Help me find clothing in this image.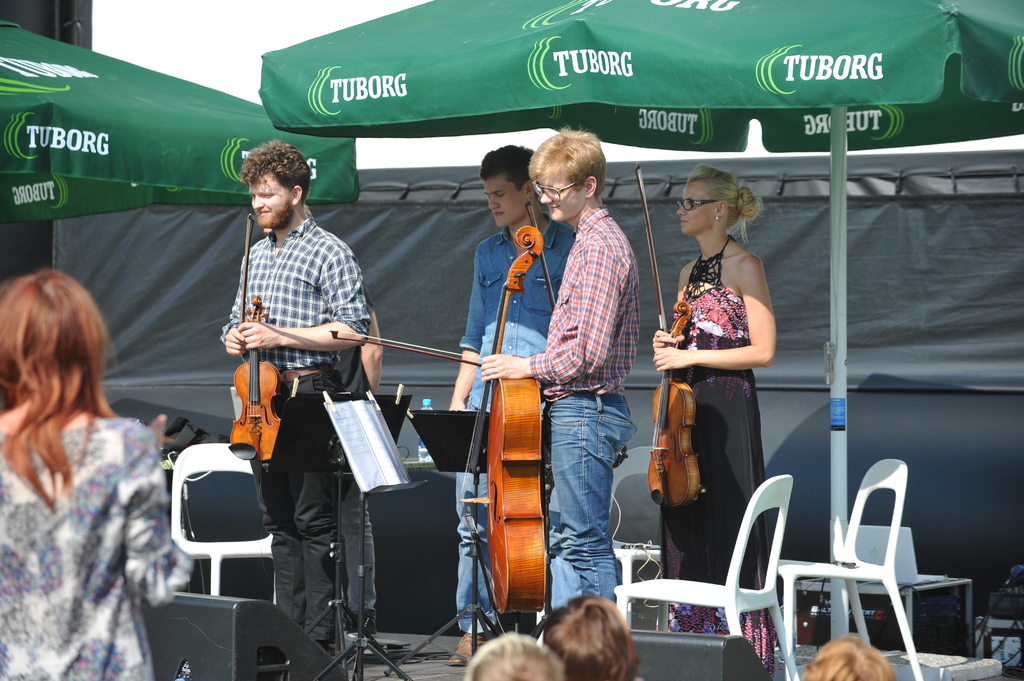
Found it: rect(335, 283, 376, 618).
